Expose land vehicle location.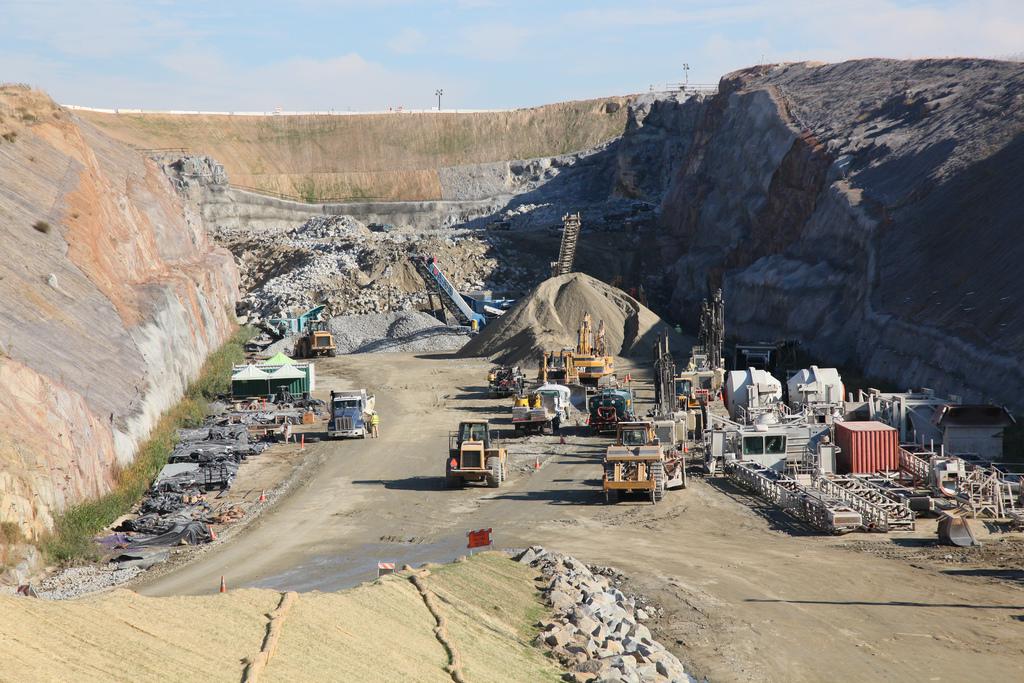
Exposed at rect(405, 251, 492, 338).
